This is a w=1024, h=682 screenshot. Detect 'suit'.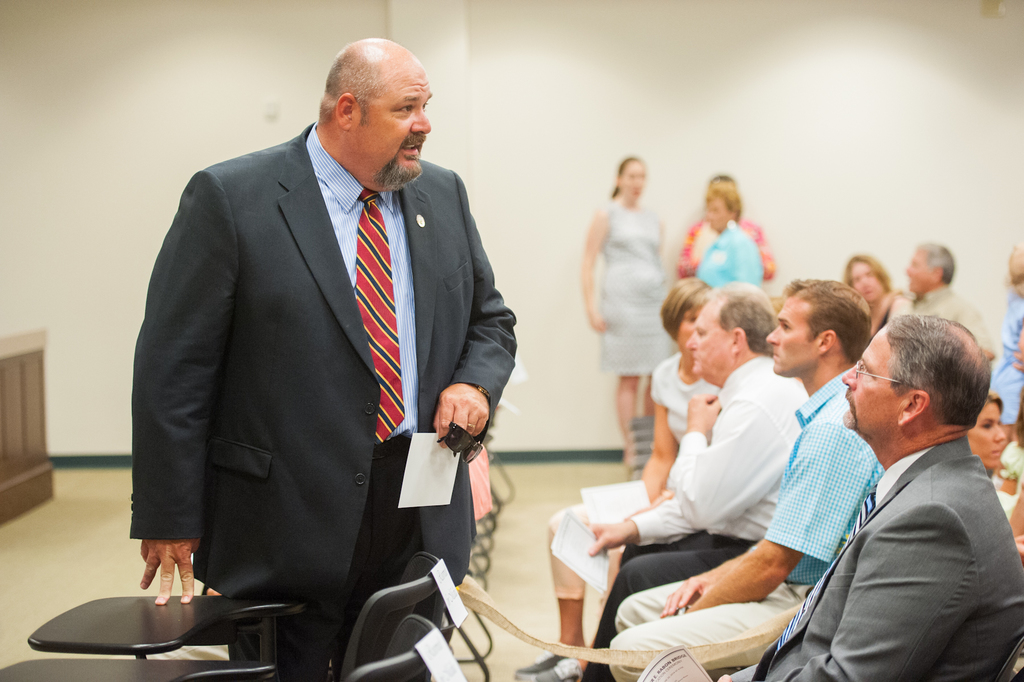
125/31/516/671.
